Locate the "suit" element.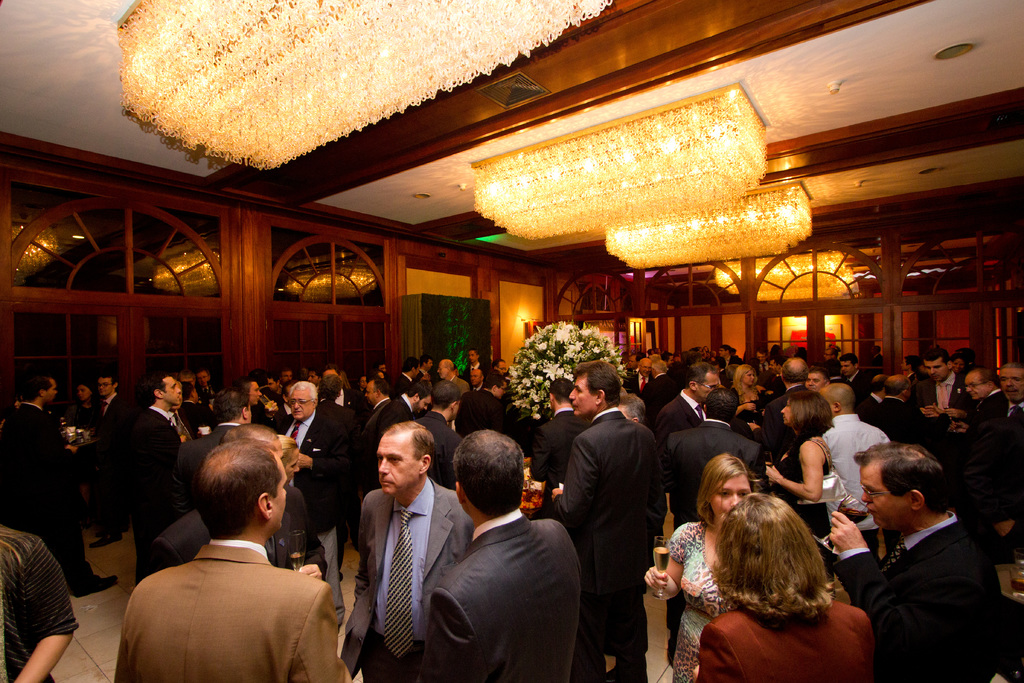
Element bbox: 531 409 593 483.
